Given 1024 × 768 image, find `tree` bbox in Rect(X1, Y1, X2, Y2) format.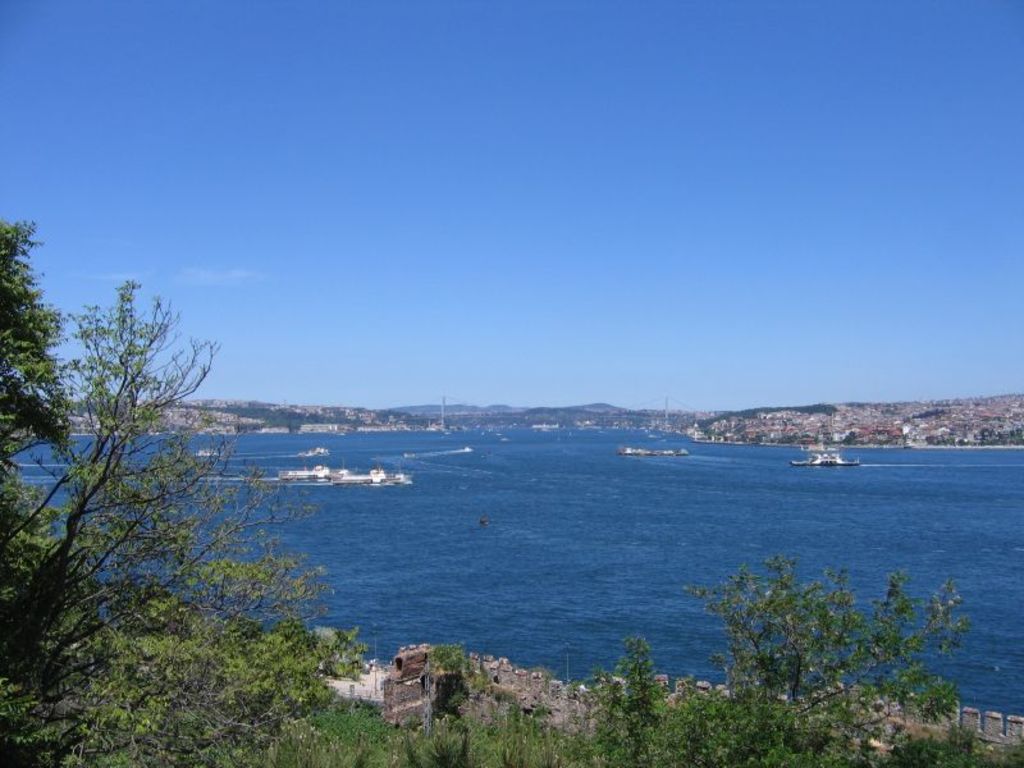
Rect(1, 220, 378, 765).
